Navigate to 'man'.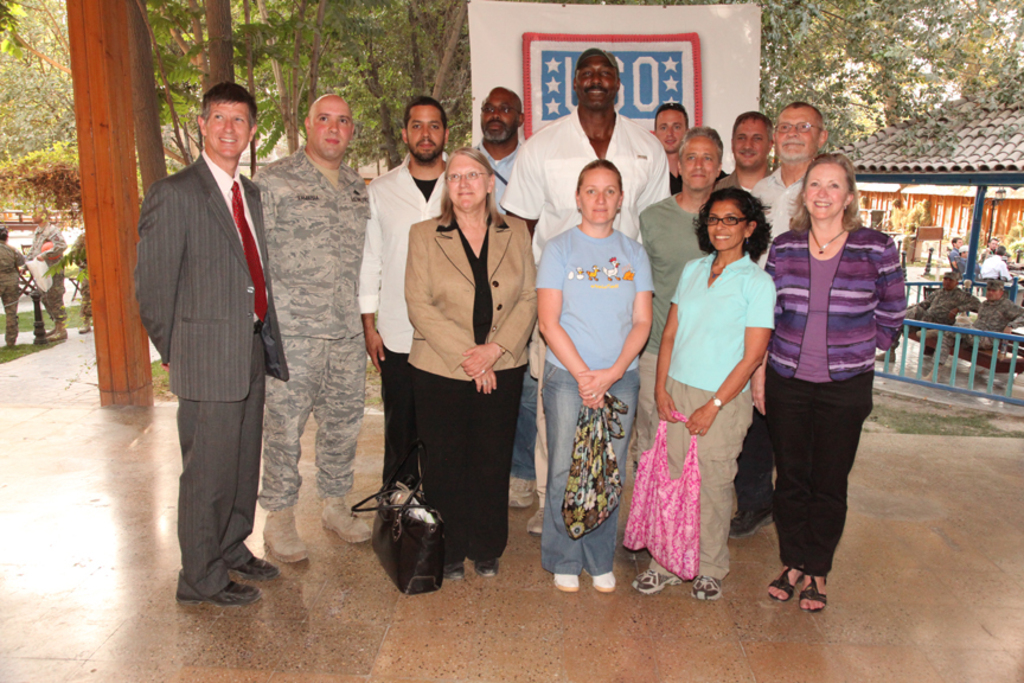
Navigation target: rect(139, 102, 290, 608).
